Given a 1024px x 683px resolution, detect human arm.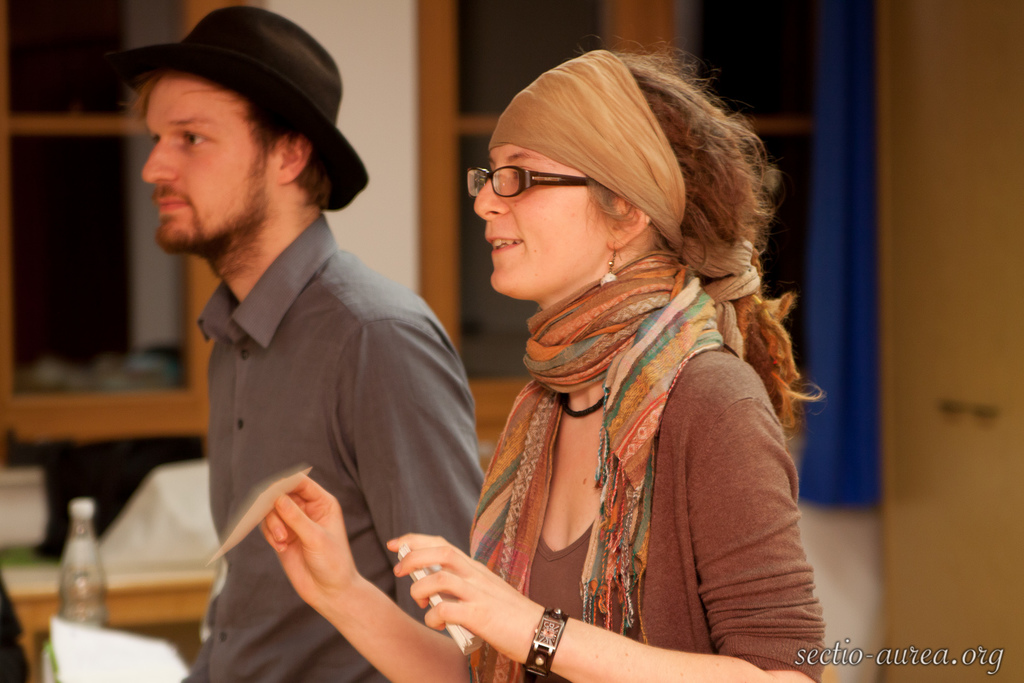
BBox(264, 472, 407, 664).
